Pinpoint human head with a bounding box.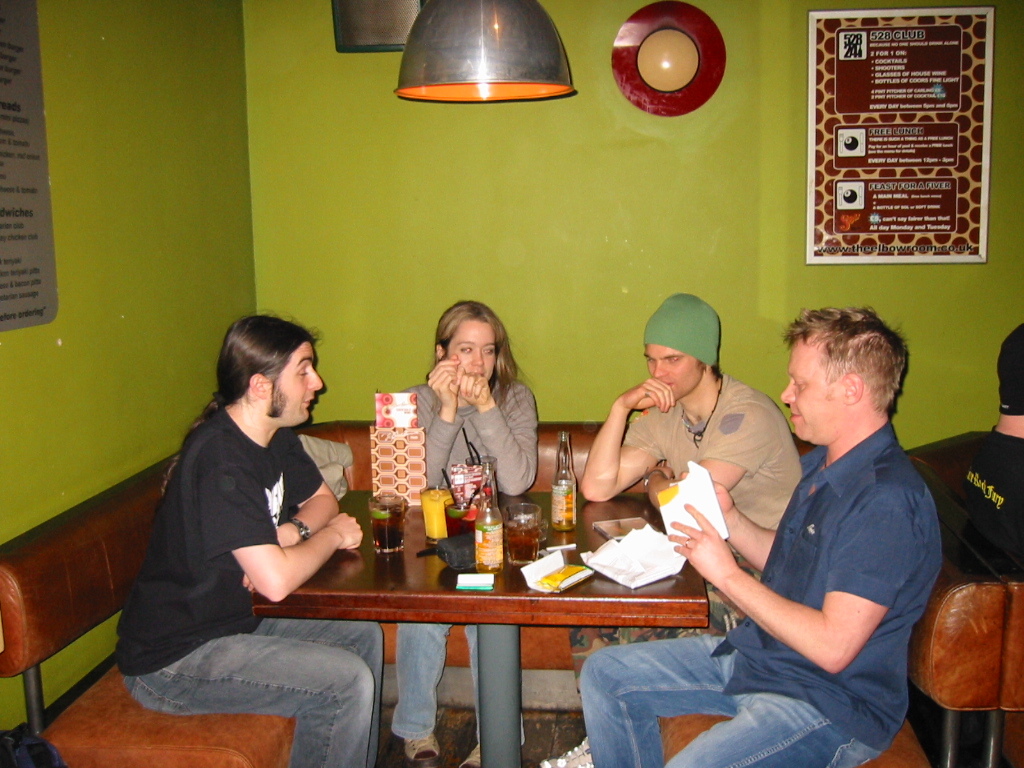
x1=638, y1=292, x2=727, y2=400.
